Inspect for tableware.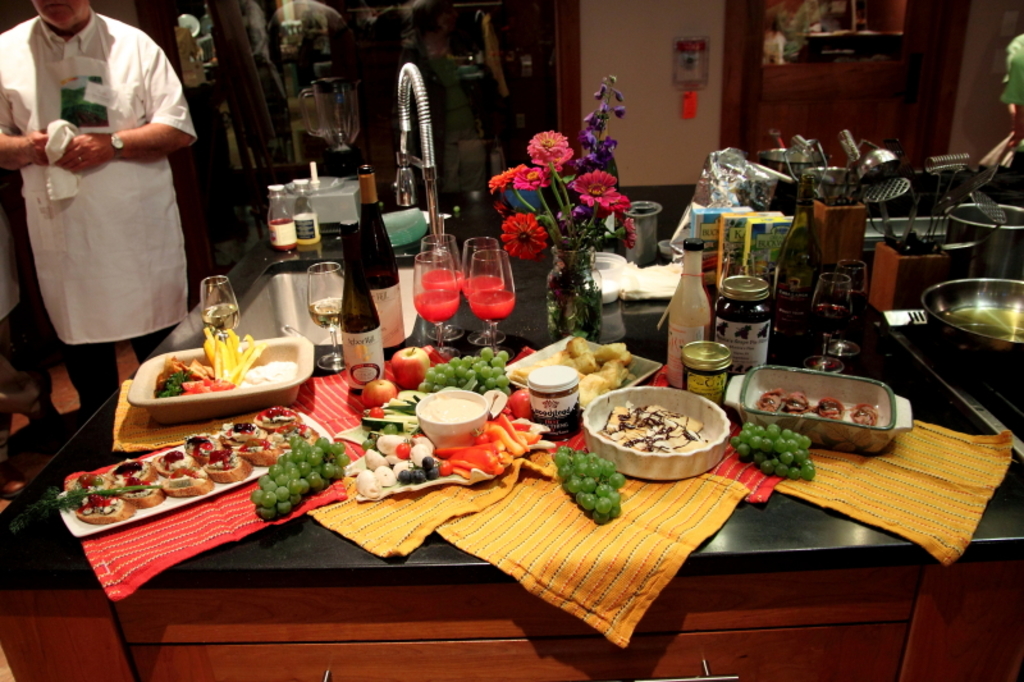
Inspection: x1=305, y1=258, x2=348, y2=374.
